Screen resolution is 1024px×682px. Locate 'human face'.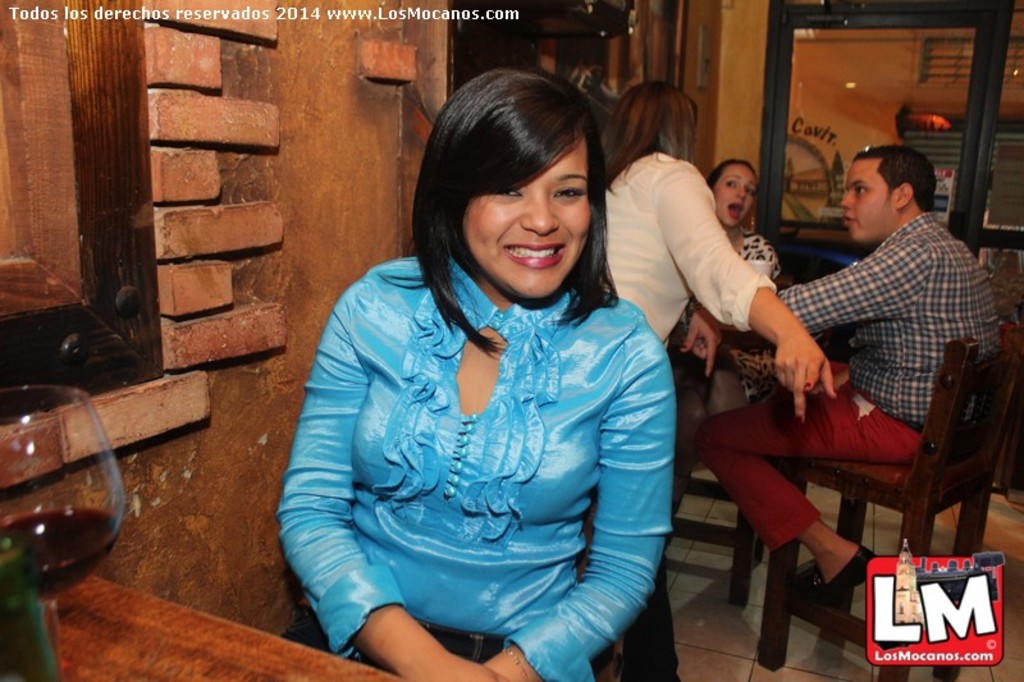
l=463, t=141, r=594, b=299.
